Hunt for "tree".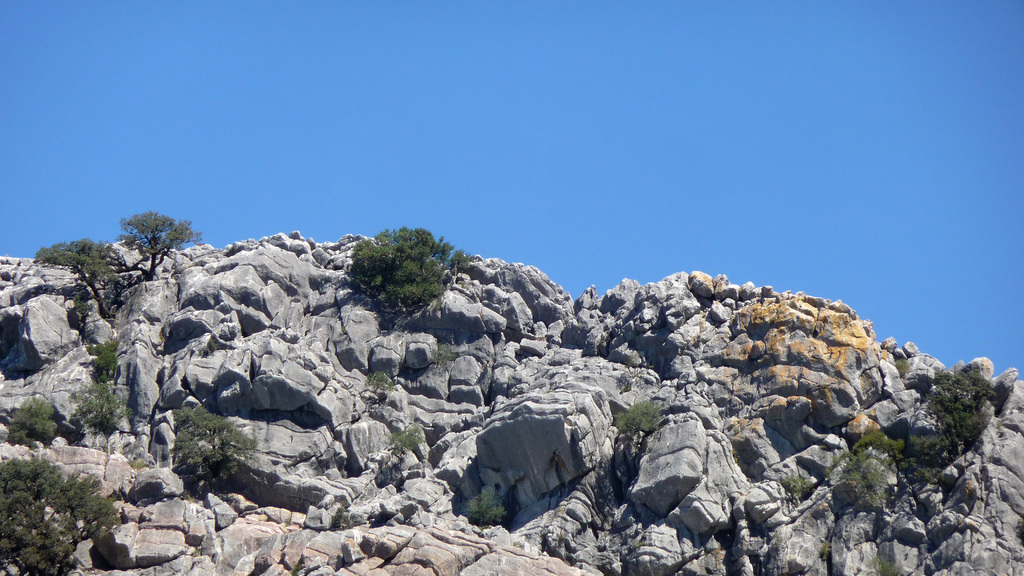
Hunted down at box=[63, 335, 129, 441].
